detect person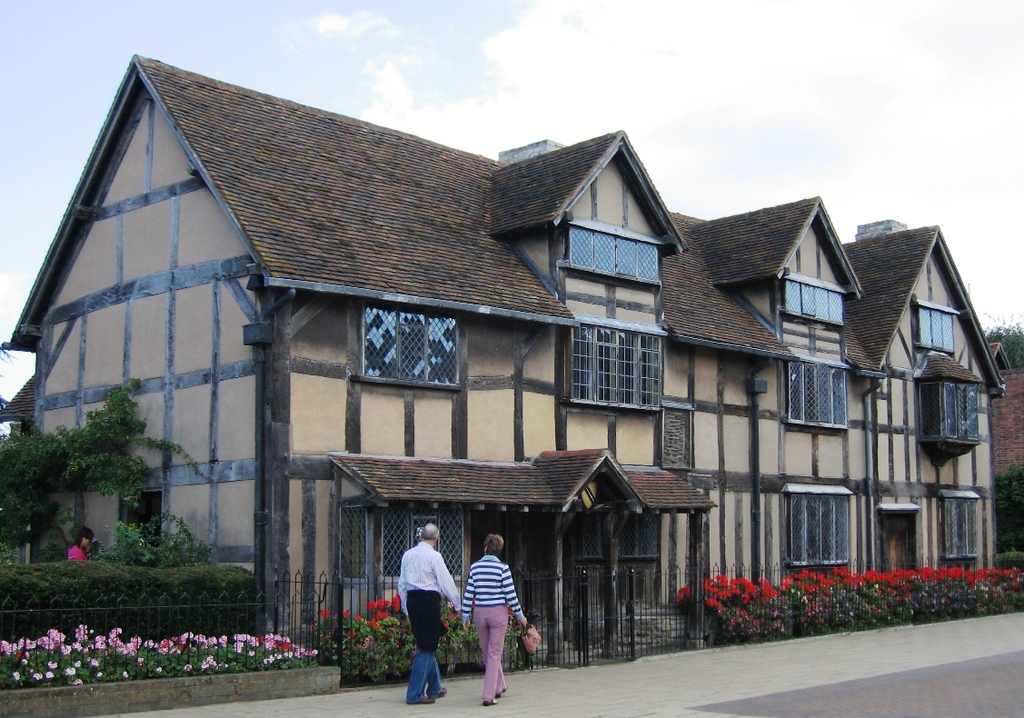
<region>66, 528, 94, 560</region>
